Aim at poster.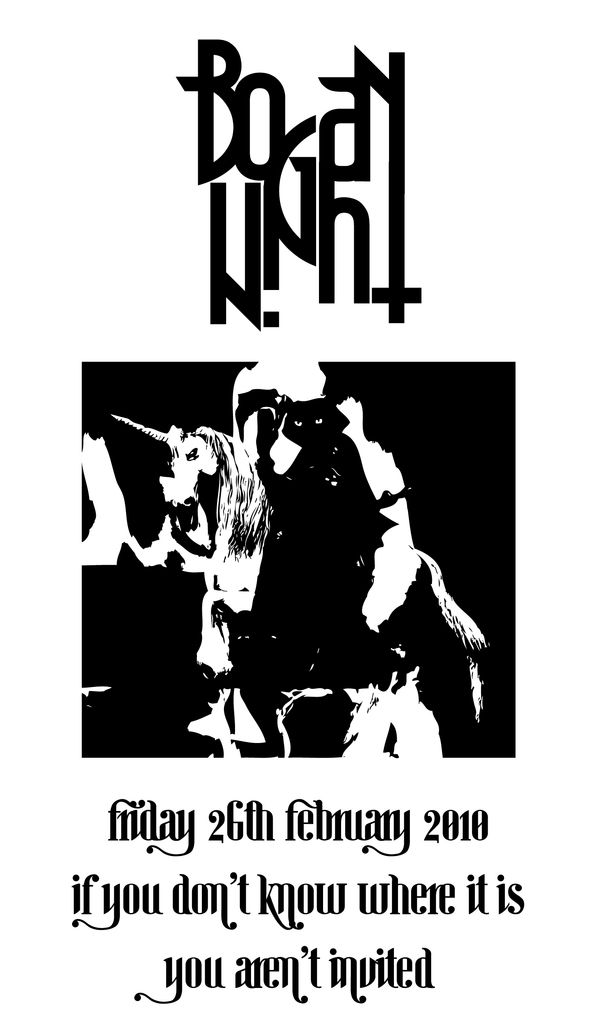
Aimed at [0,0,596,1023].
